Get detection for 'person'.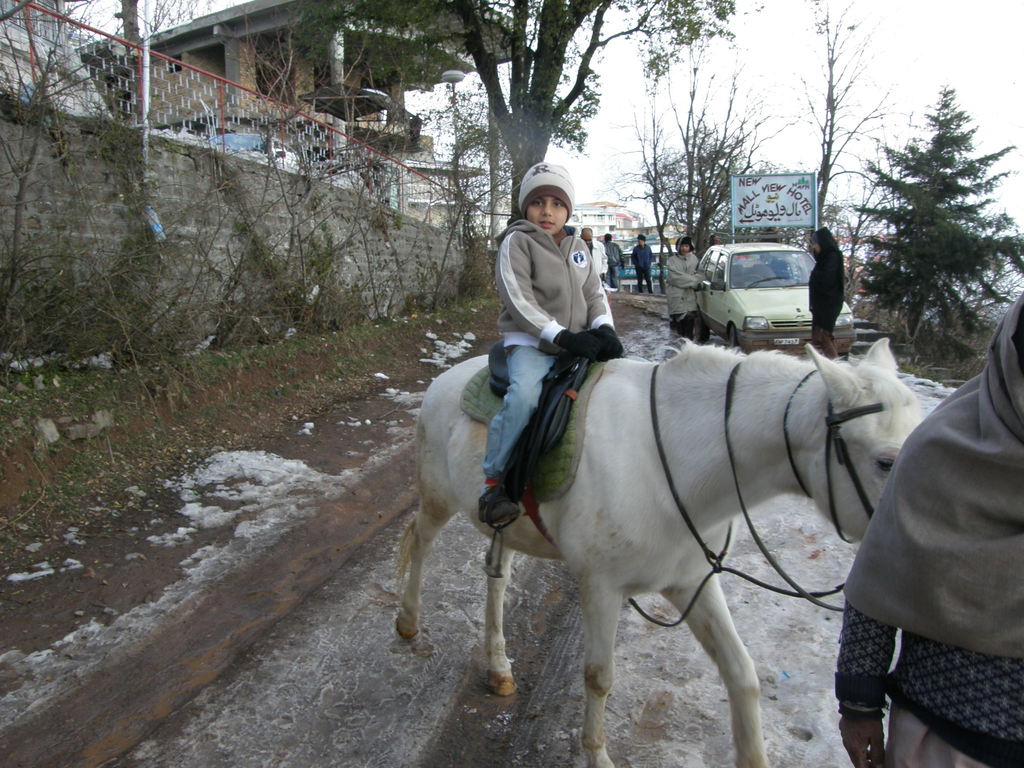
Detection: crop(582, 225, 611, 289).
